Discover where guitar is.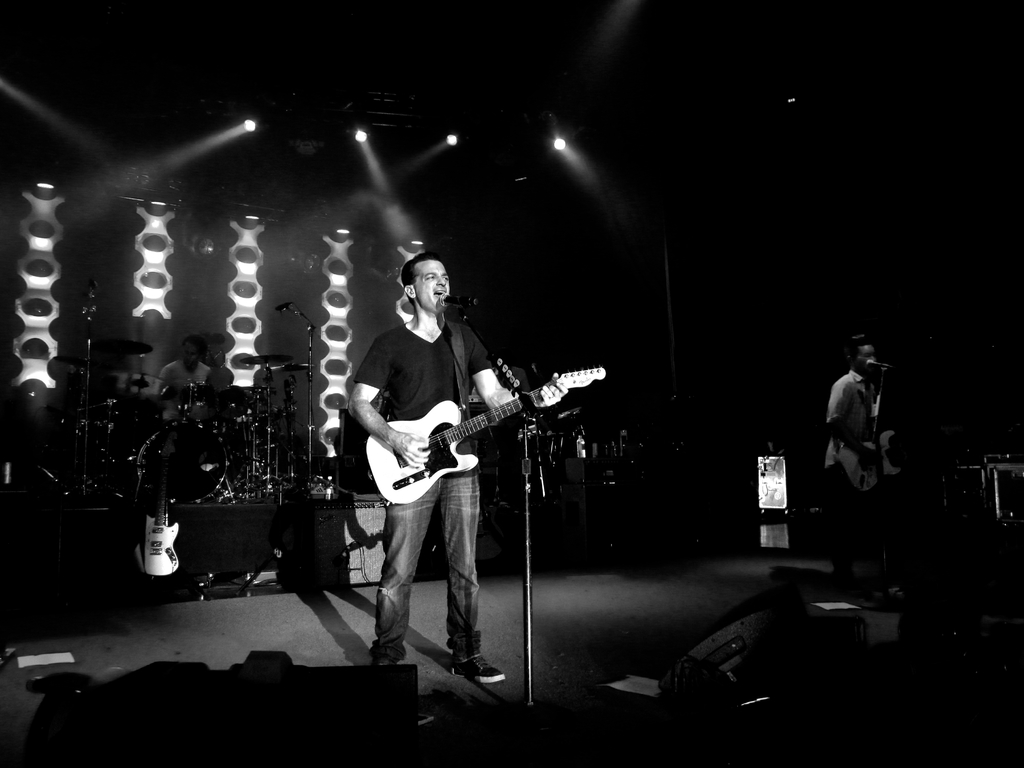
Discovered at pyautogui.locateOnScreen(123, 474, 181, 584).
